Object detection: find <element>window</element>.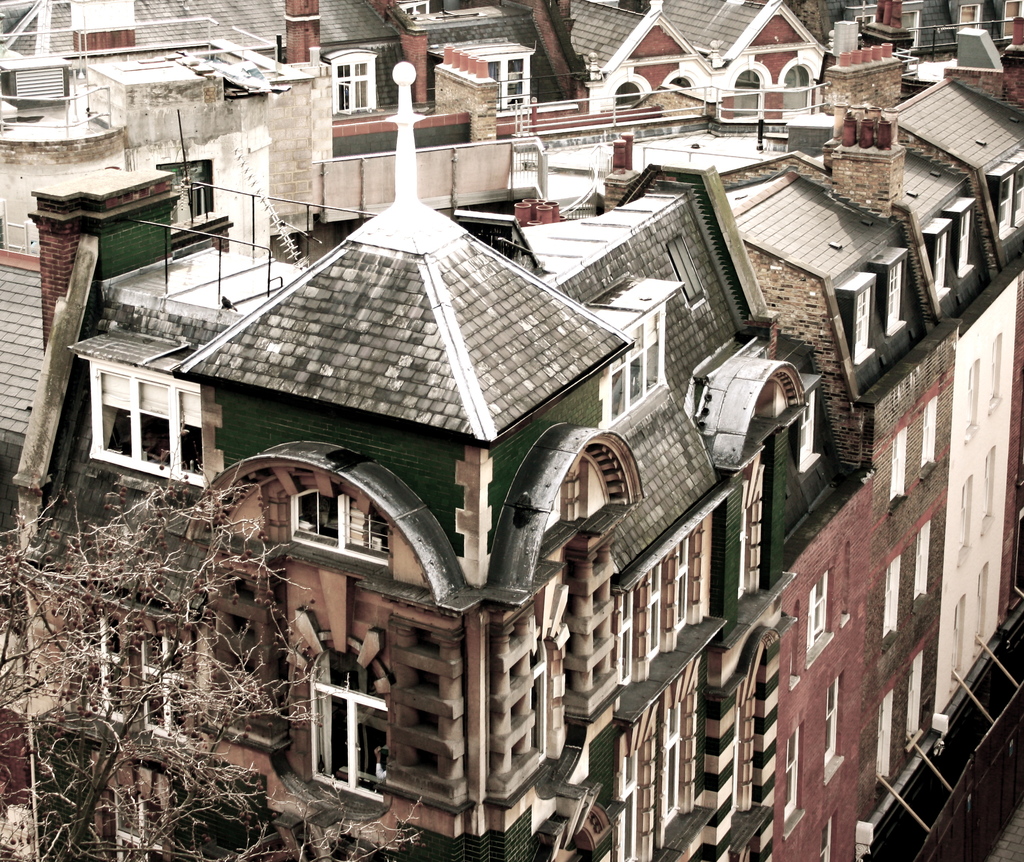
(left=86, top=363, right=200, bottom=487).
